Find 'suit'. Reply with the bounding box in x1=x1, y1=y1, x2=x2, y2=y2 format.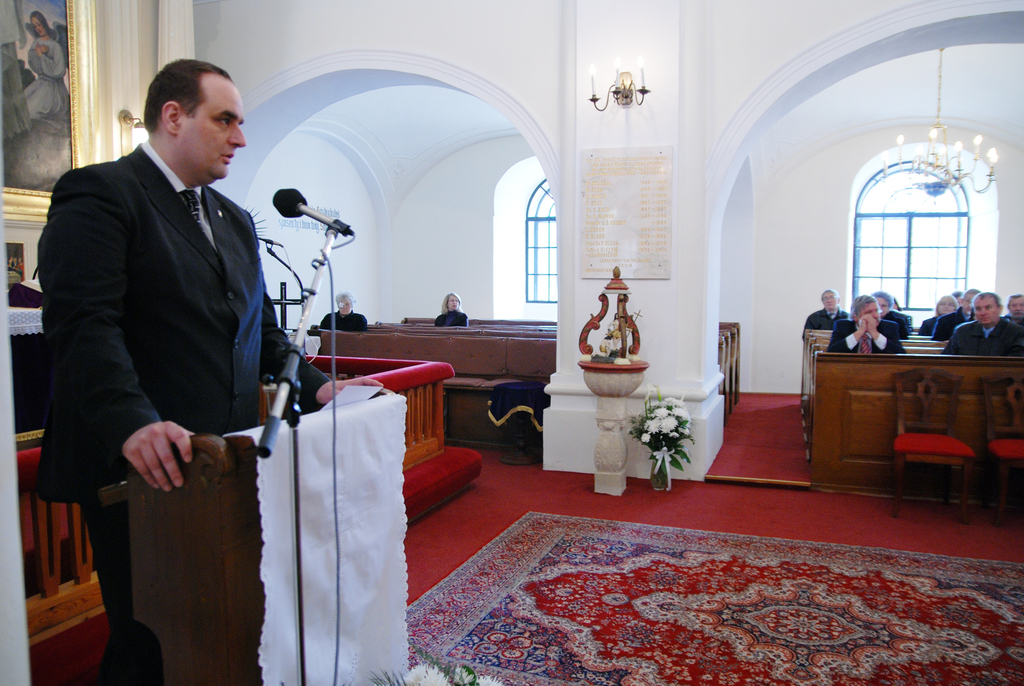
x1=942, y1=316, x2=1023, y2=361.
